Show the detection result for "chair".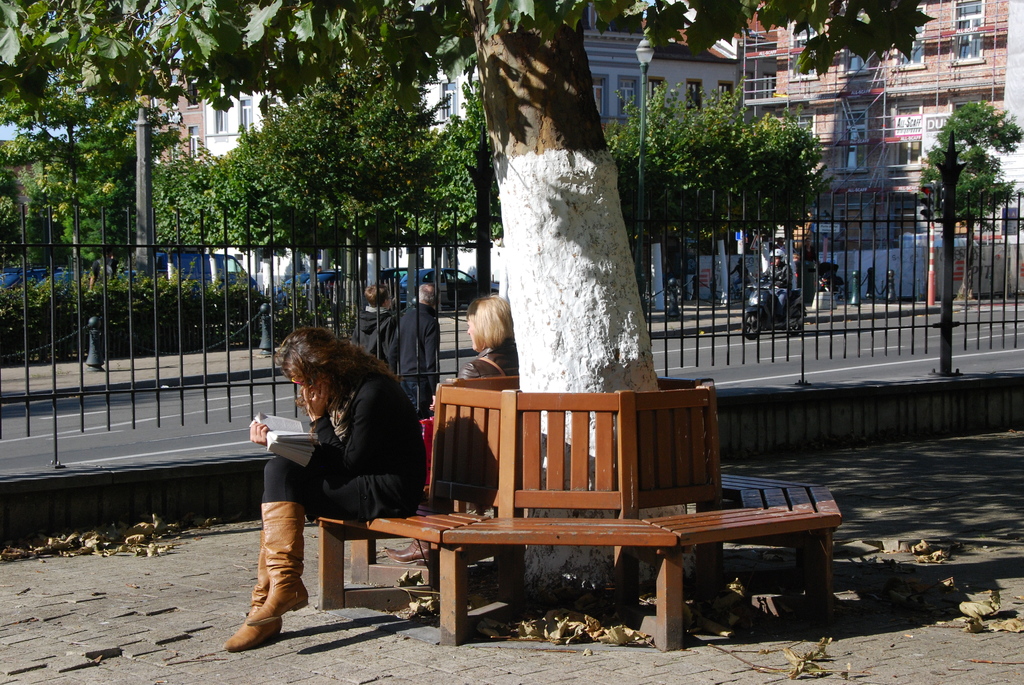
656, 372, 826, 583.
